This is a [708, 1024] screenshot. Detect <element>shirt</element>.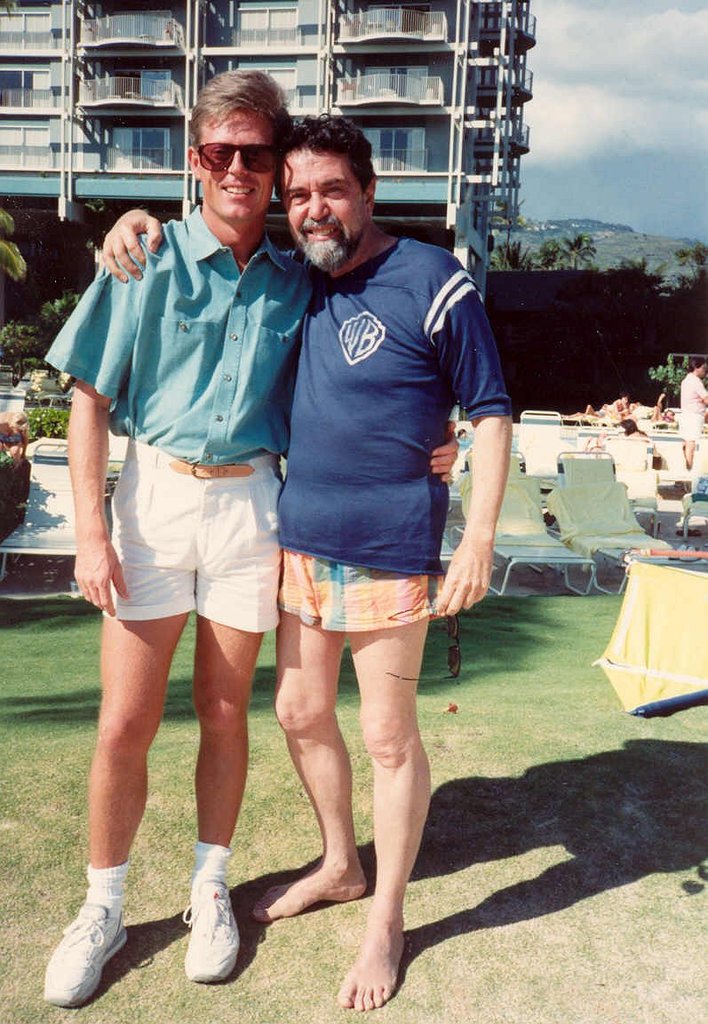
[44,205,313,461].
